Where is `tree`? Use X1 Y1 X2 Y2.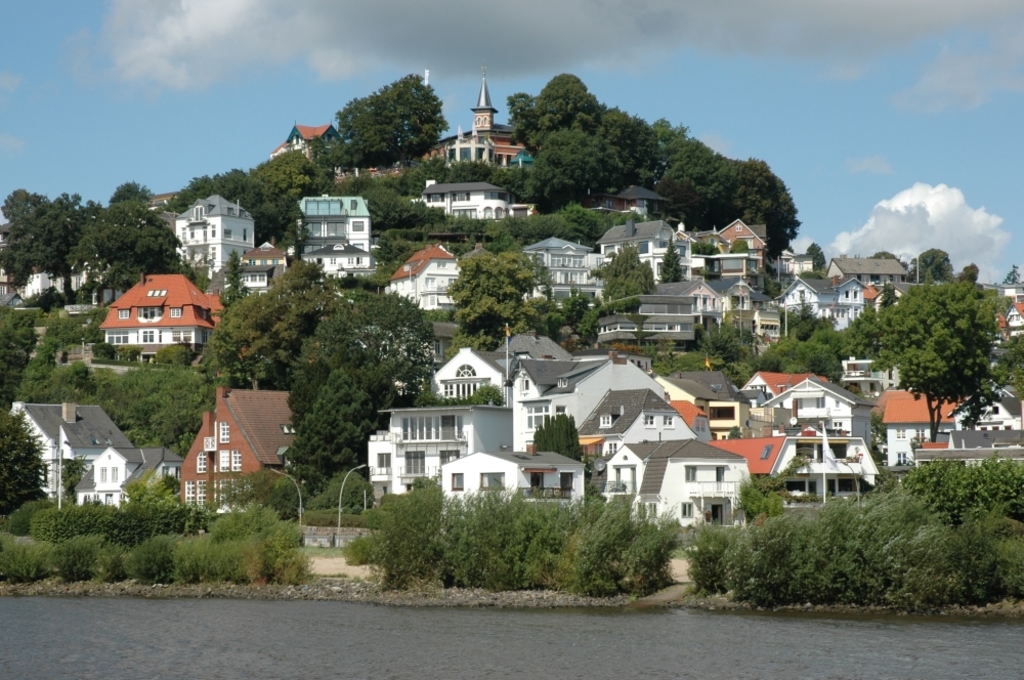
866 247 902 265.
